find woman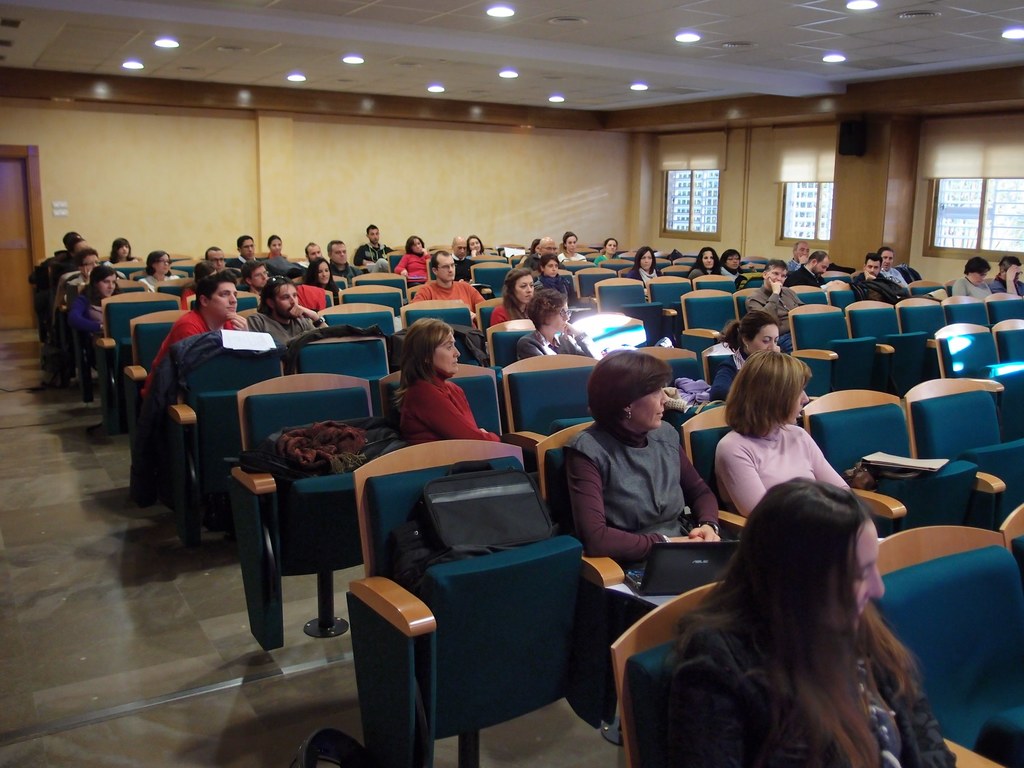
625:246:665:285
